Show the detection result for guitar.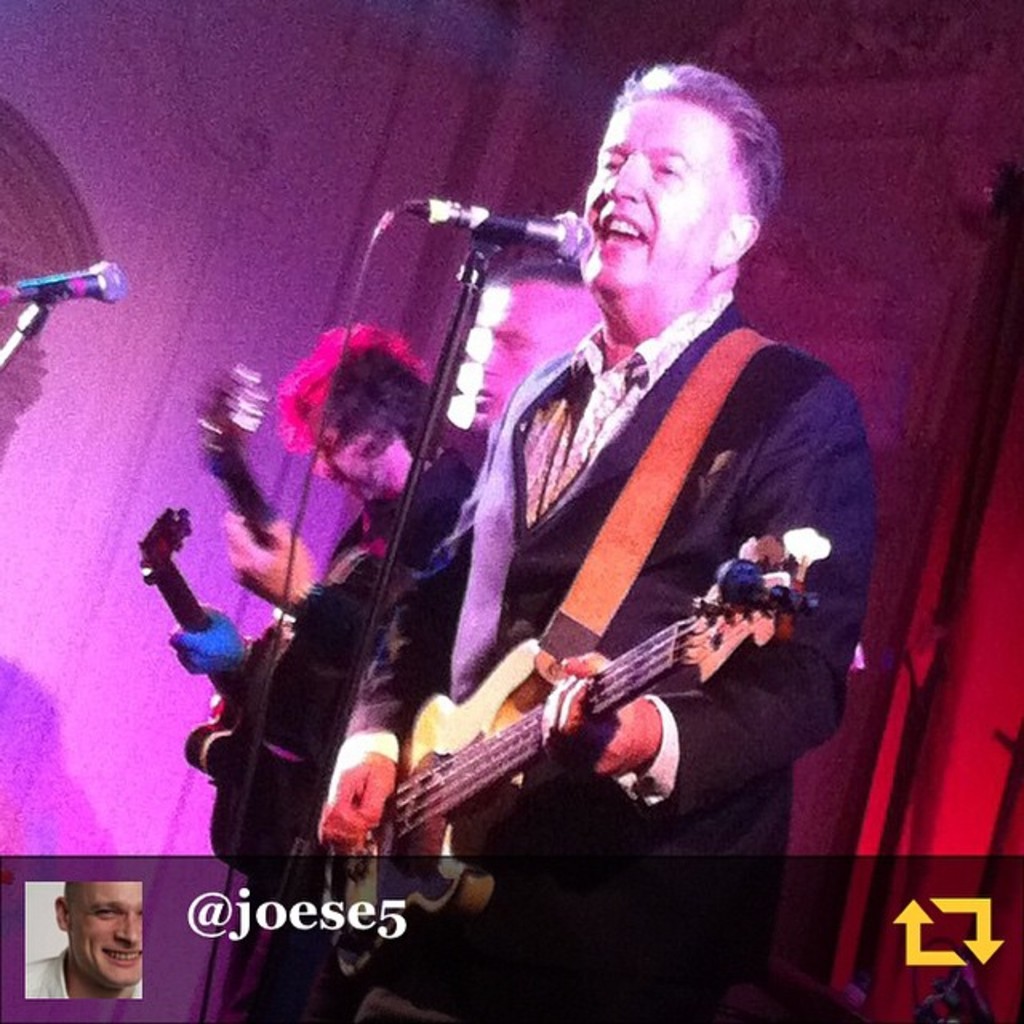
box(320, 506, 830, 882).
